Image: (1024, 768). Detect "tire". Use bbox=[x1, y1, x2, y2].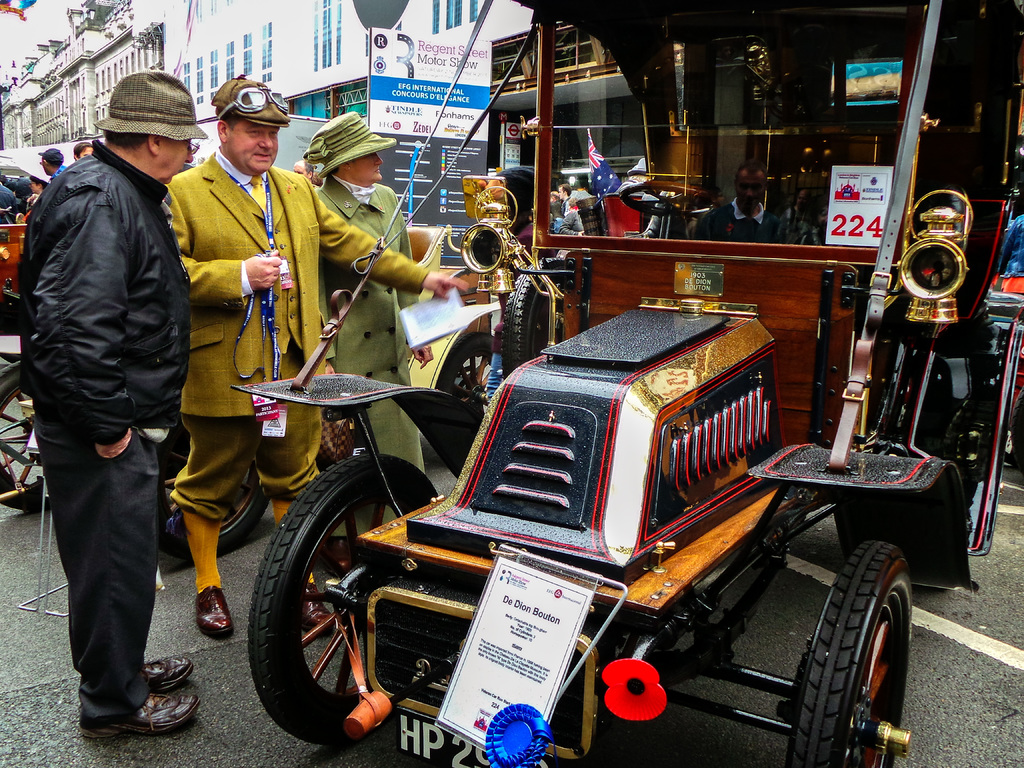
bbox=[160, 408, 269, 564].
